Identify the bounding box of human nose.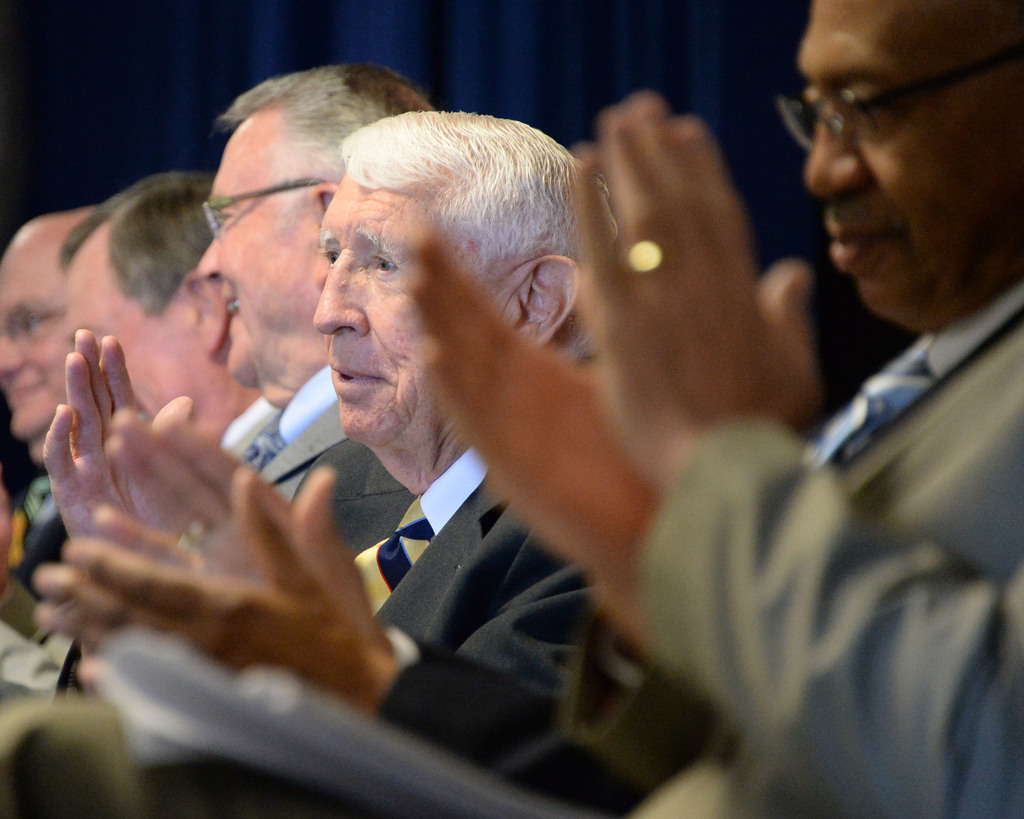
rect(0, 330, 24, 374).
